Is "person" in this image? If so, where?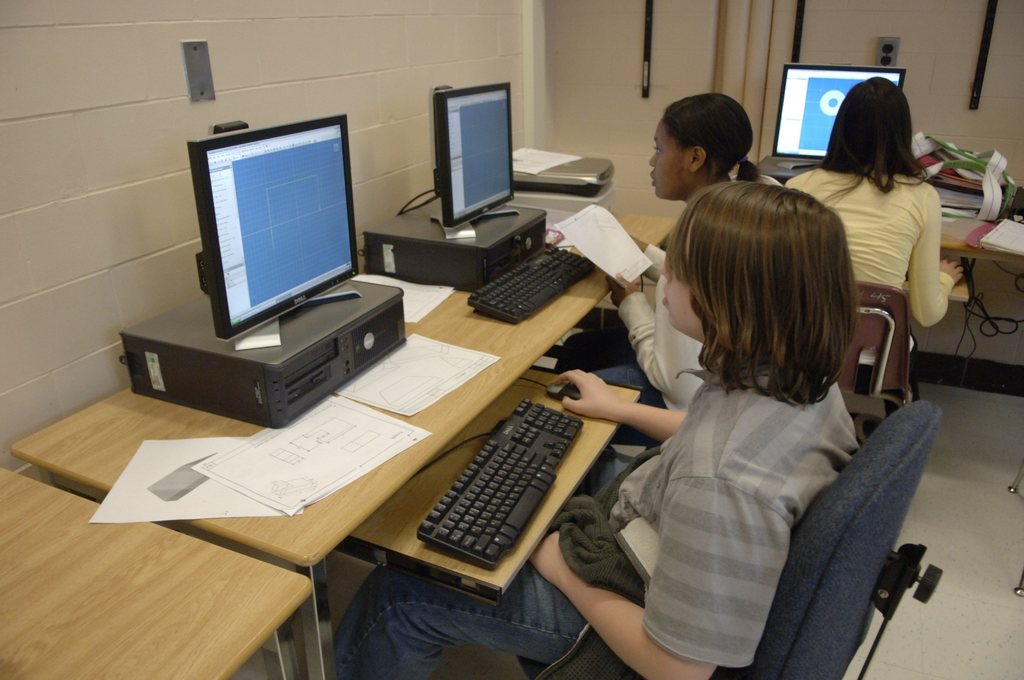
Yes, at (544, 84, 776, 444).
